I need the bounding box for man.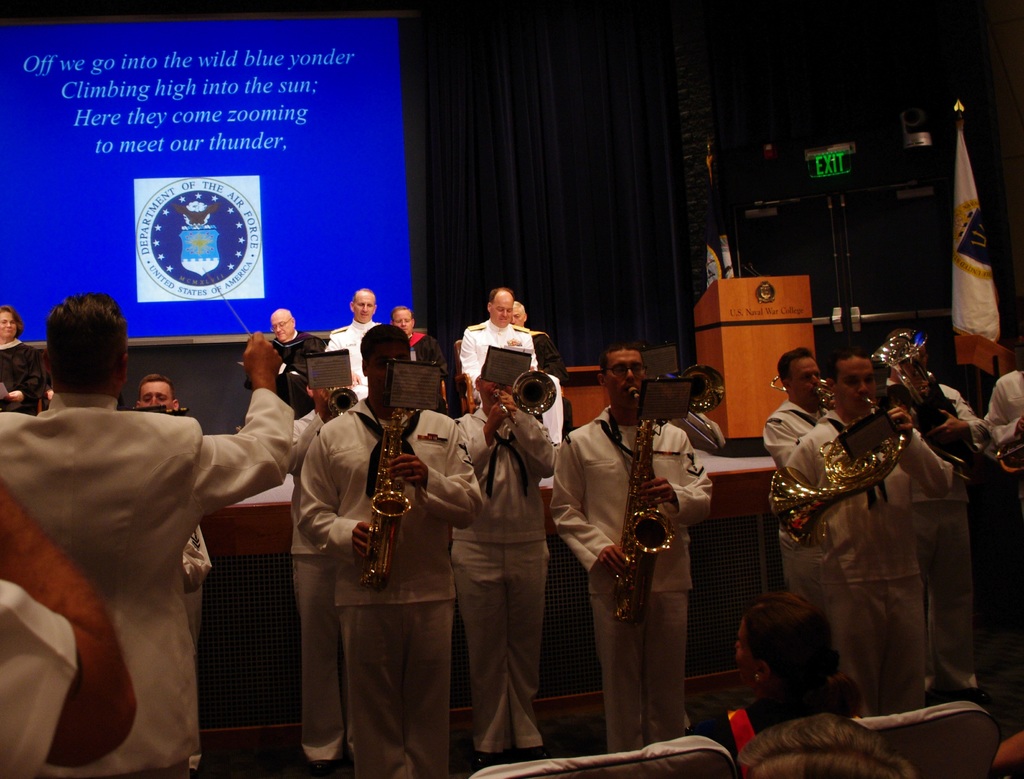
Here it is: Rect(291, 324, 489, 778).
